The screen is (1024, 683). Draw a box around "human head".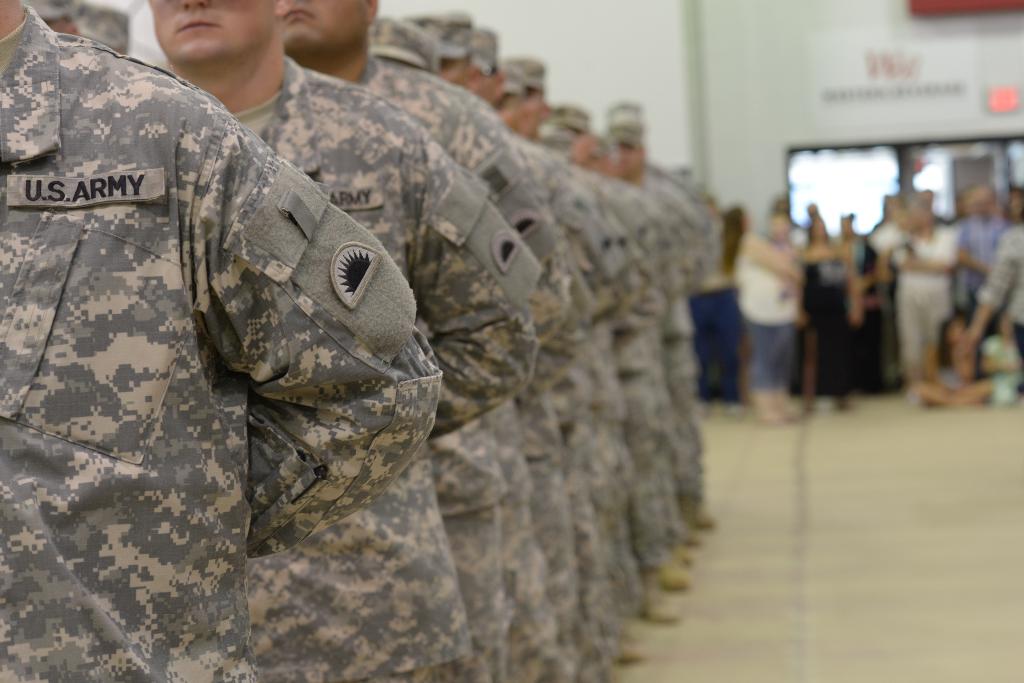
{"left": 765, "top": 213, "right": 796, "bottom": 243}.
